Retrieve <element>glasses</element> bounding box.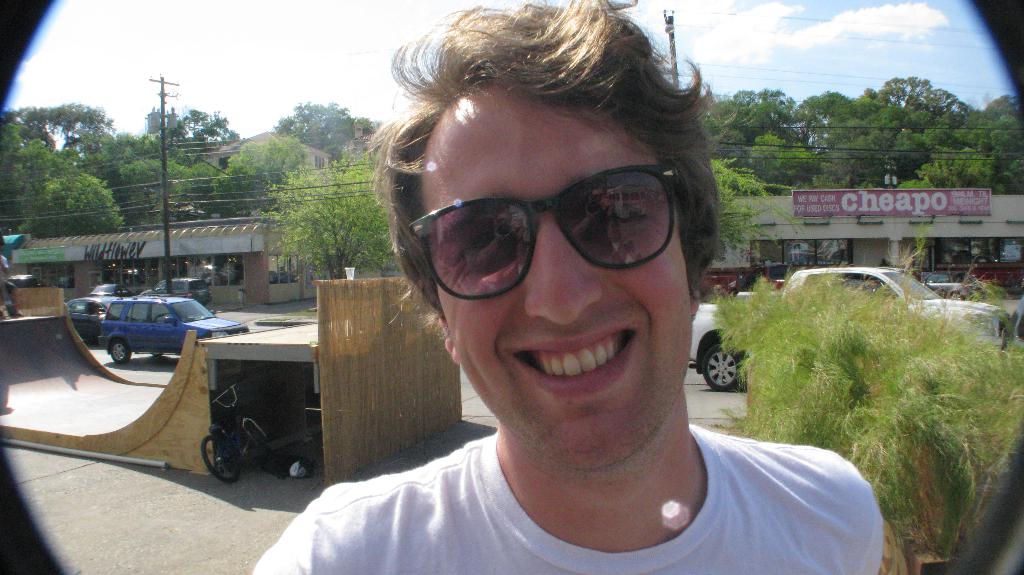
Bounding box: <region>406, 167, 680, 303</region>.
